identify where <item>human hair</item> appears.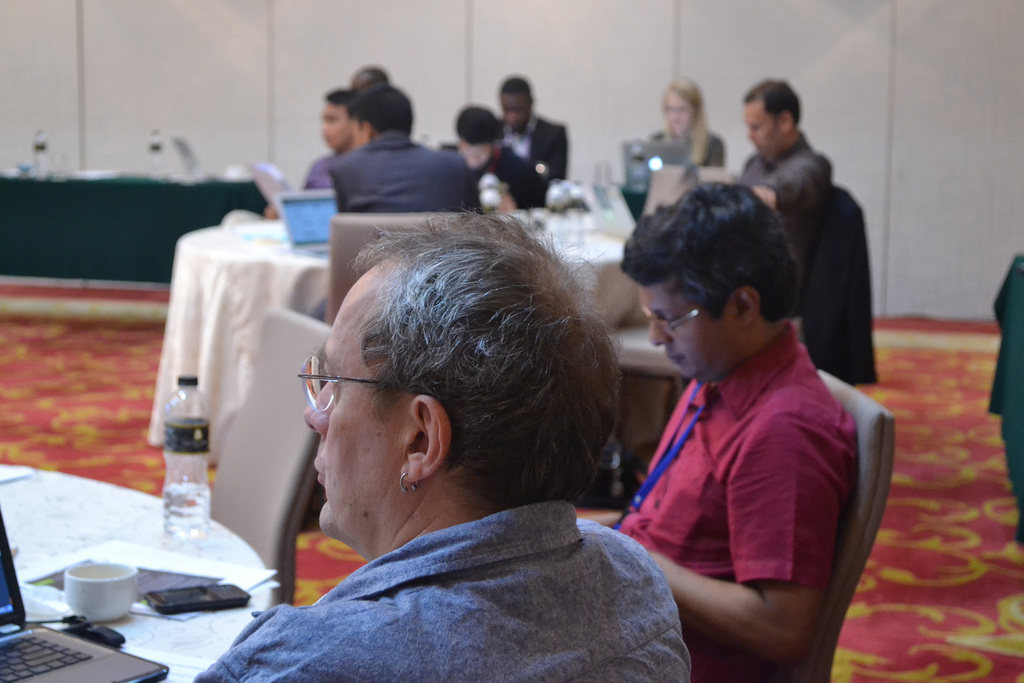
Appears at left=744, top=76, right=800, bottom=128.
